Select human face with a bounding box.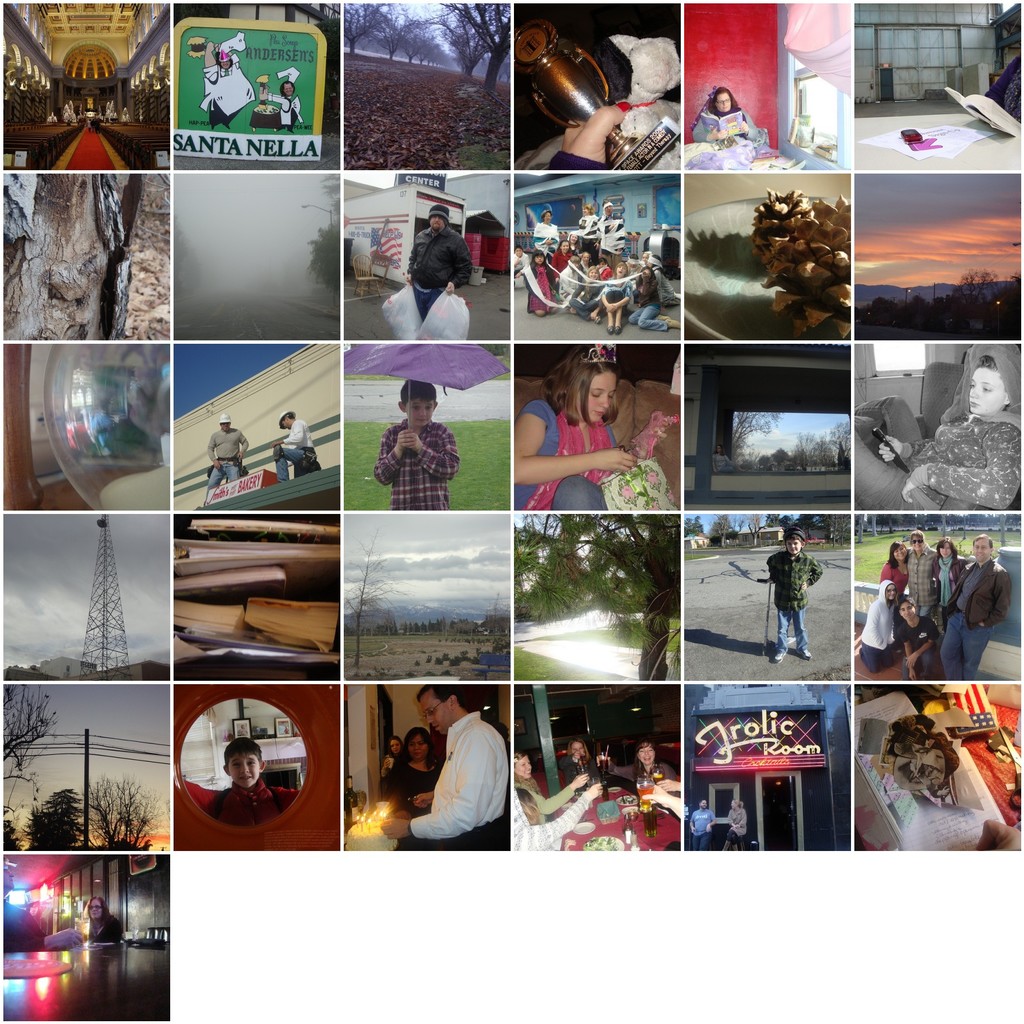
{"left": 965, "top": 361, "right": 1007, "bottom": 415}.
